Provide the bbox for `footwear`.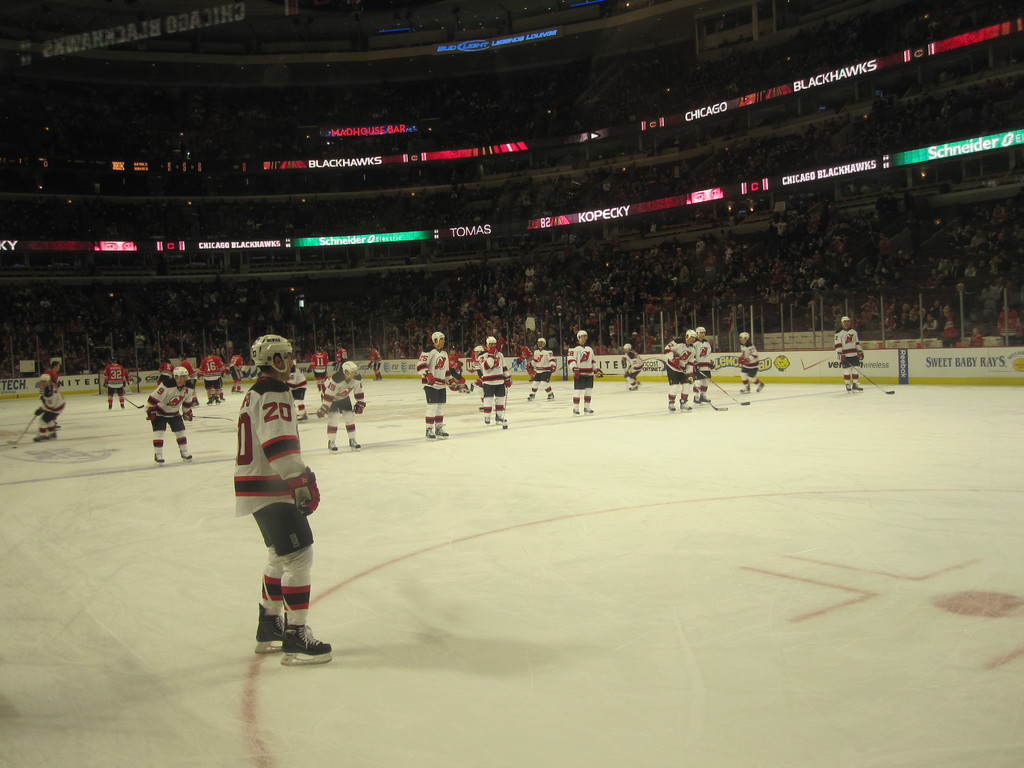
BBox(31, 433, 45, 443).
